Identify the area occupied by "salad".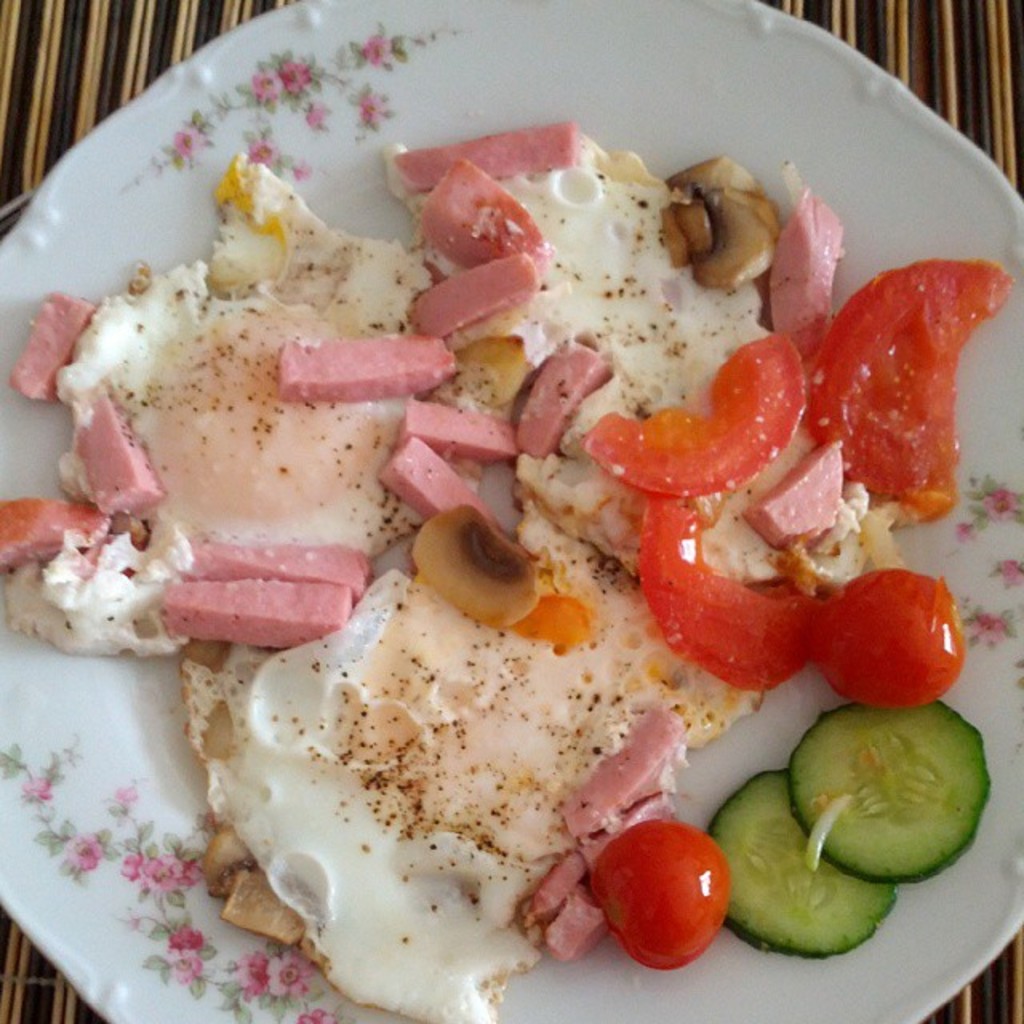
Area: rect(0, 114, 1014, 1022).
